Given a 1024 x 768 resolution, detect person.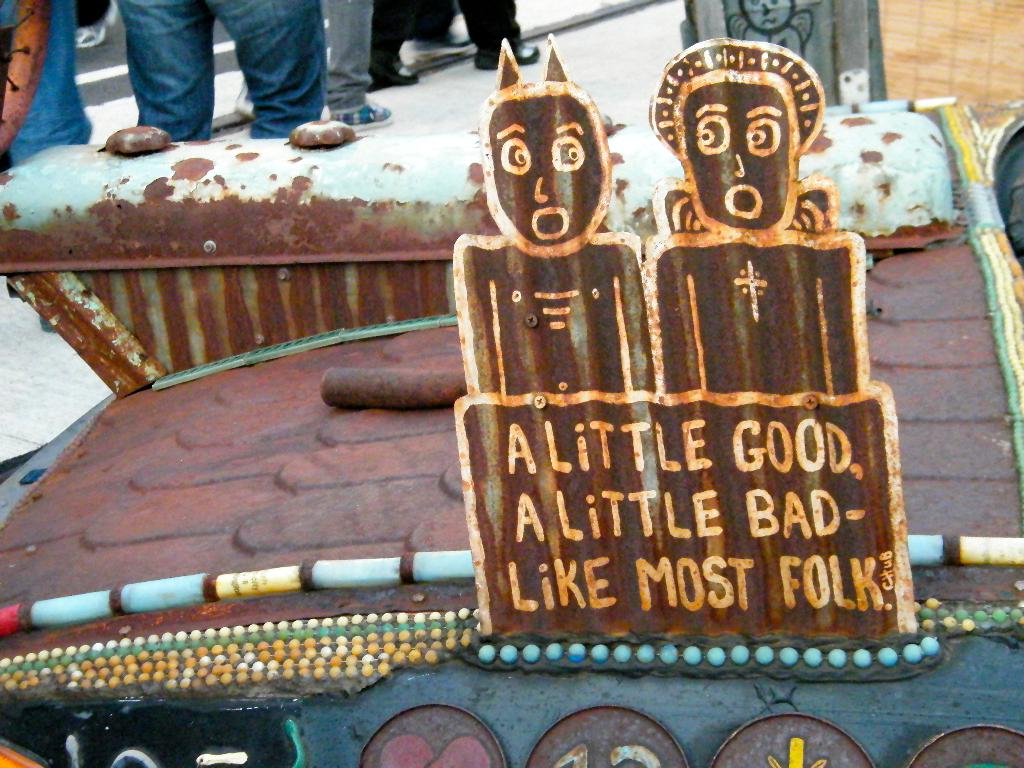
bbox=[369, 0, 542, 93].
